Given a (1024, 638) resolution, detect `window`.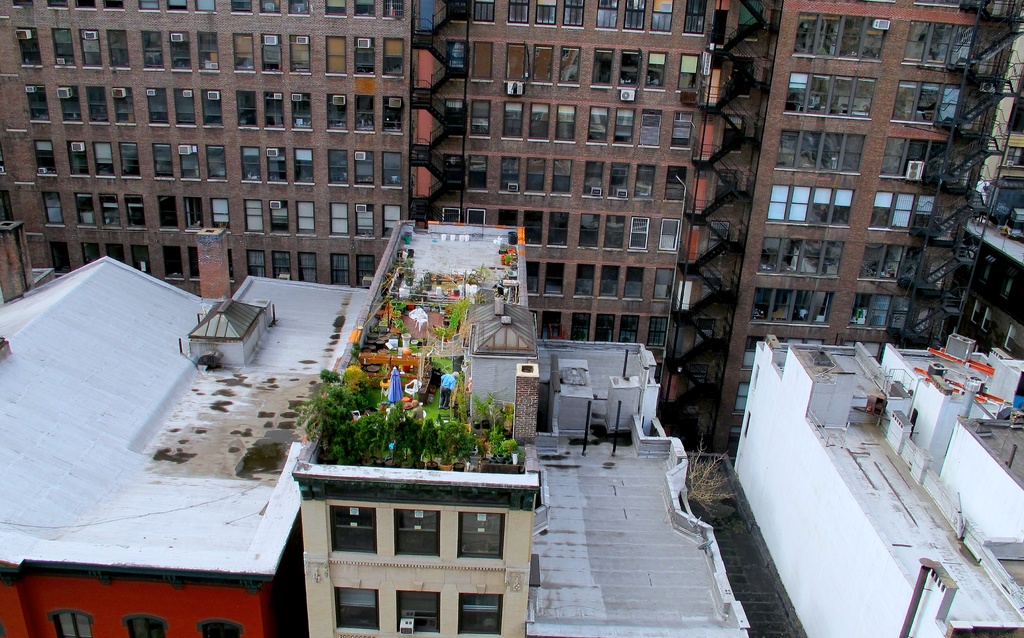
Rect(564, 0, 586, 31).
